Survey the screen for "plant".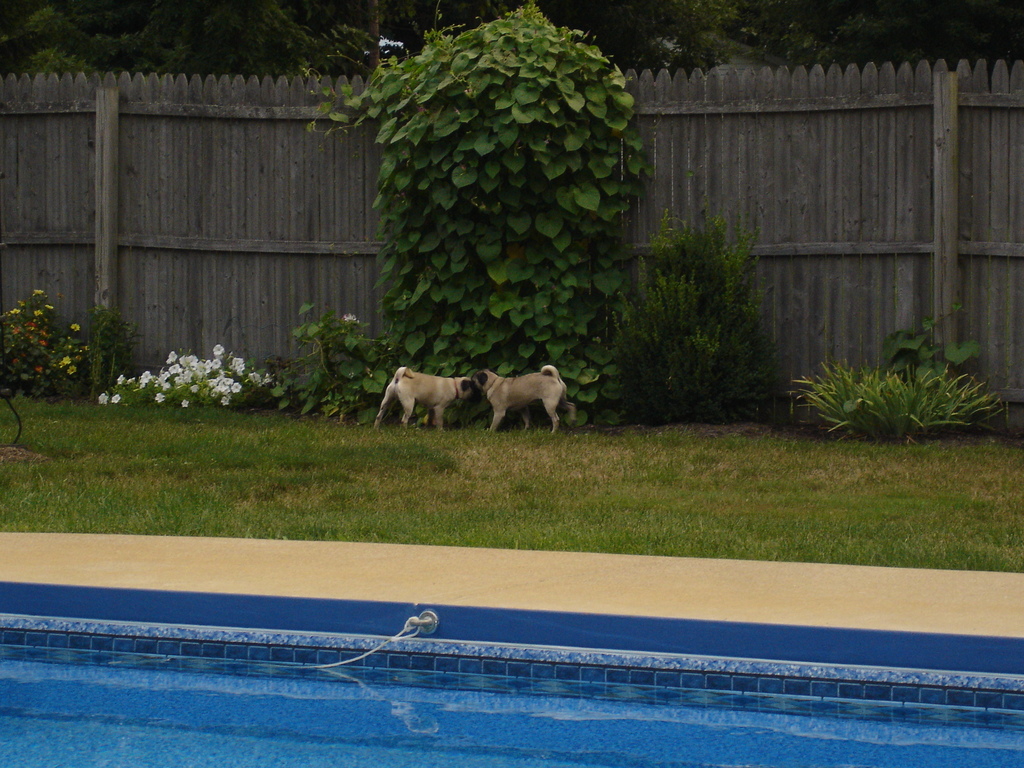
Survey found: box(324, 3, 652, 430).
